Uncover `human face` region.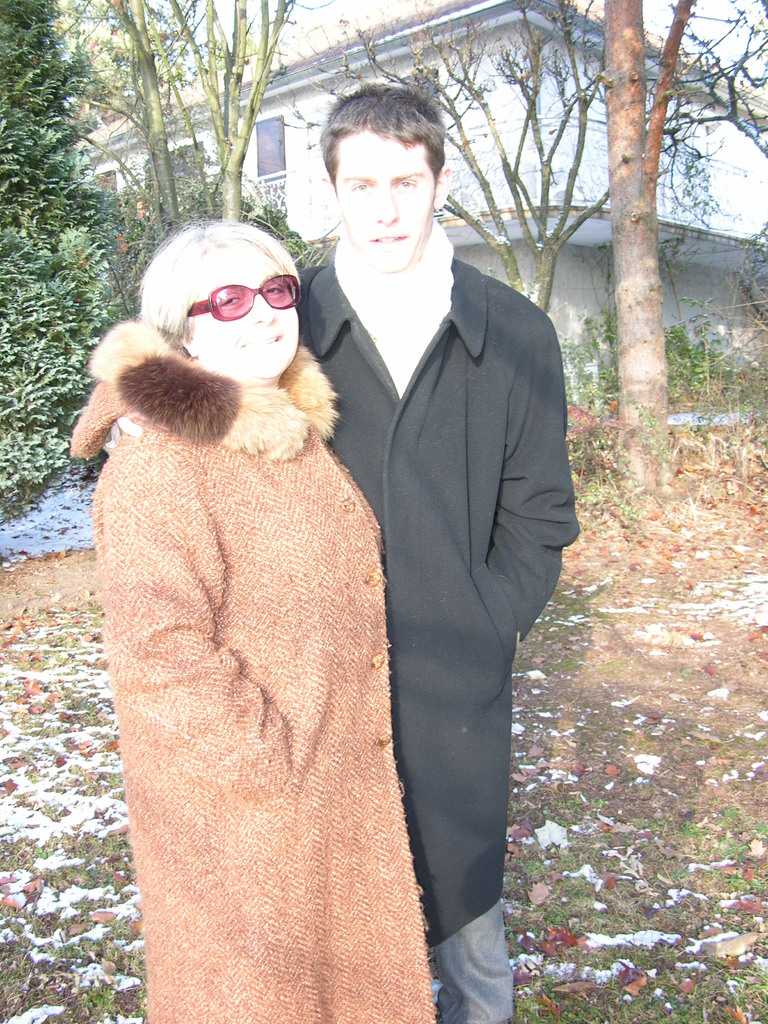
Uncovered: {"x1": 195, "y1": 246, "x2": 298, "y2": 381}.
